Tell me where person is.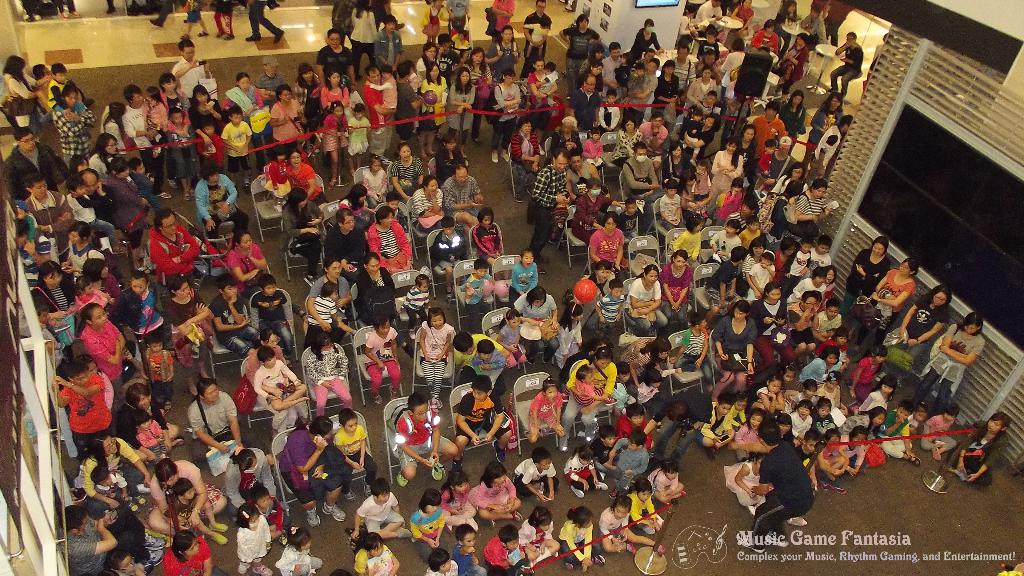
person is at (left=351, top=477, right=412, bottom=543).
